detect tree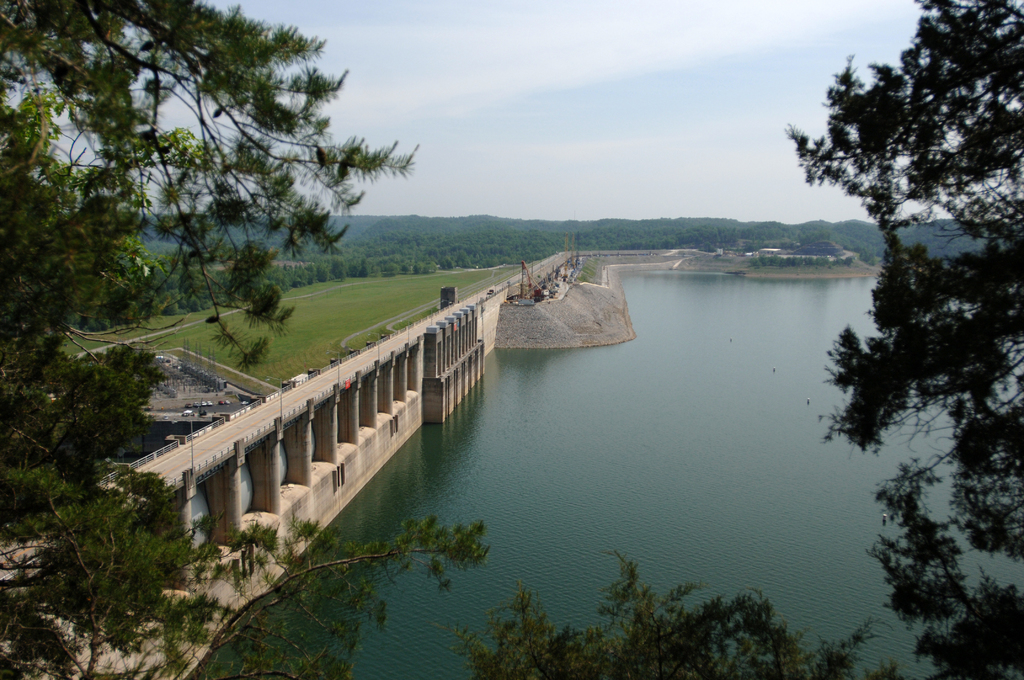
{"x1": 0, "y1": 0, "x2": 484, "y2": 679}
